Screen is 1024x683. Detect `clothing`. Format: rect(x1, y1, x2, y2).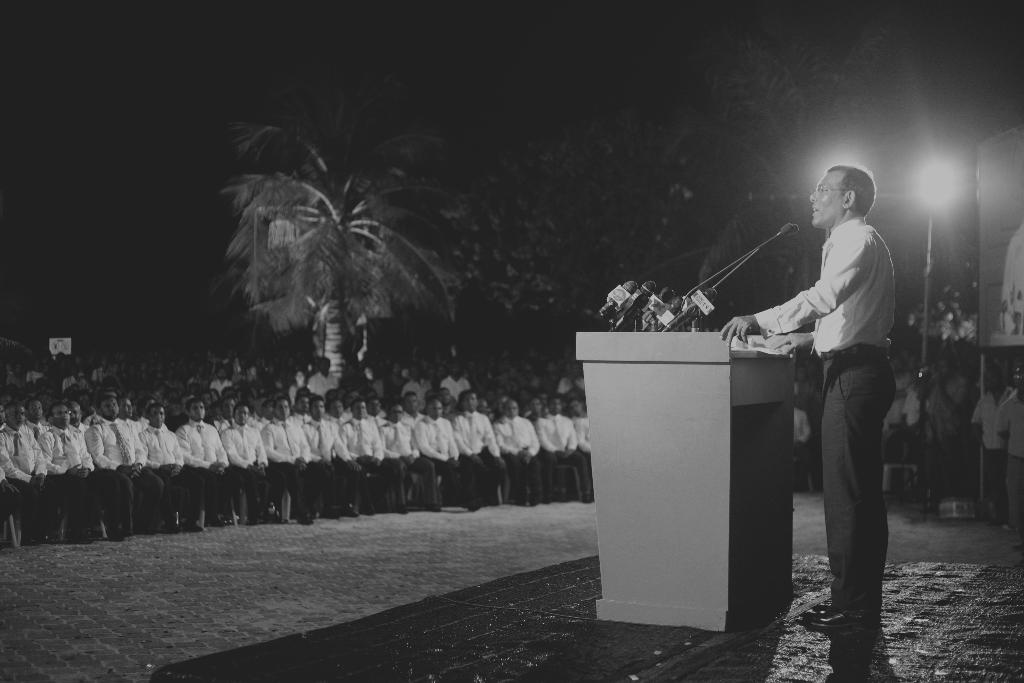
rect(307, 372, 330, 399).
